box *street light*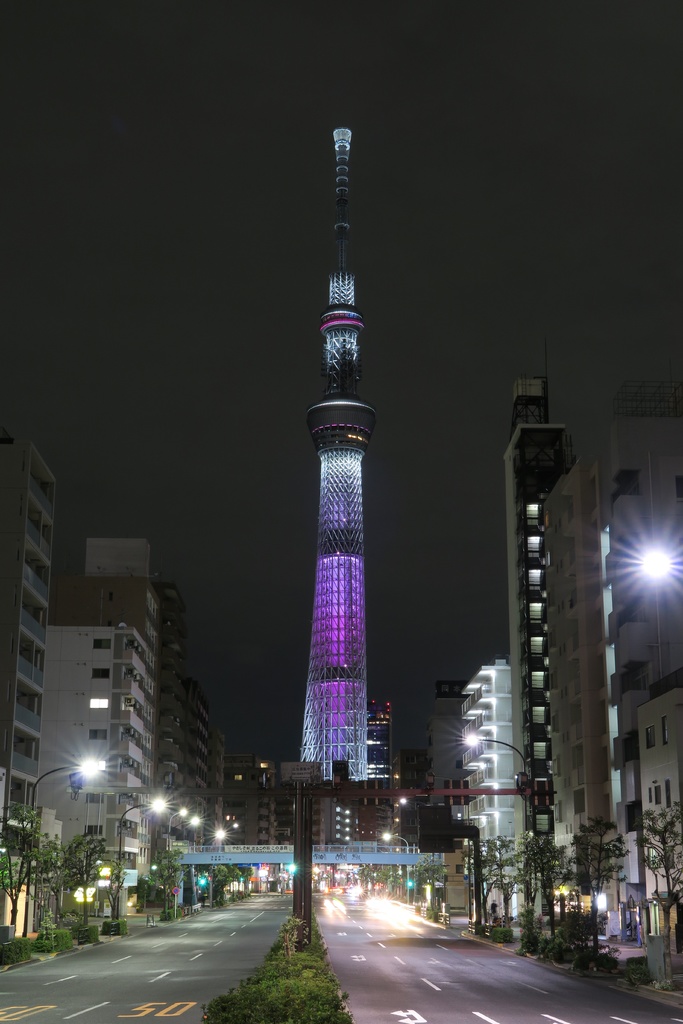
left=378, top=833, right=413, bottom=905
